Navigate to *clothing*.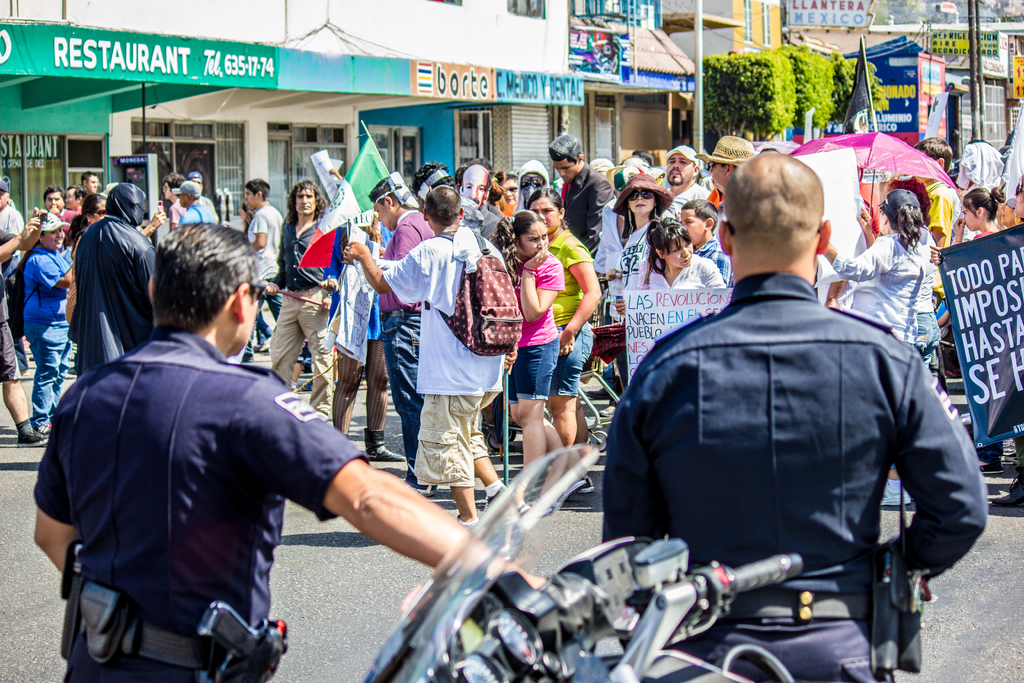
Navigation target: (598, 272, 996, 682).
